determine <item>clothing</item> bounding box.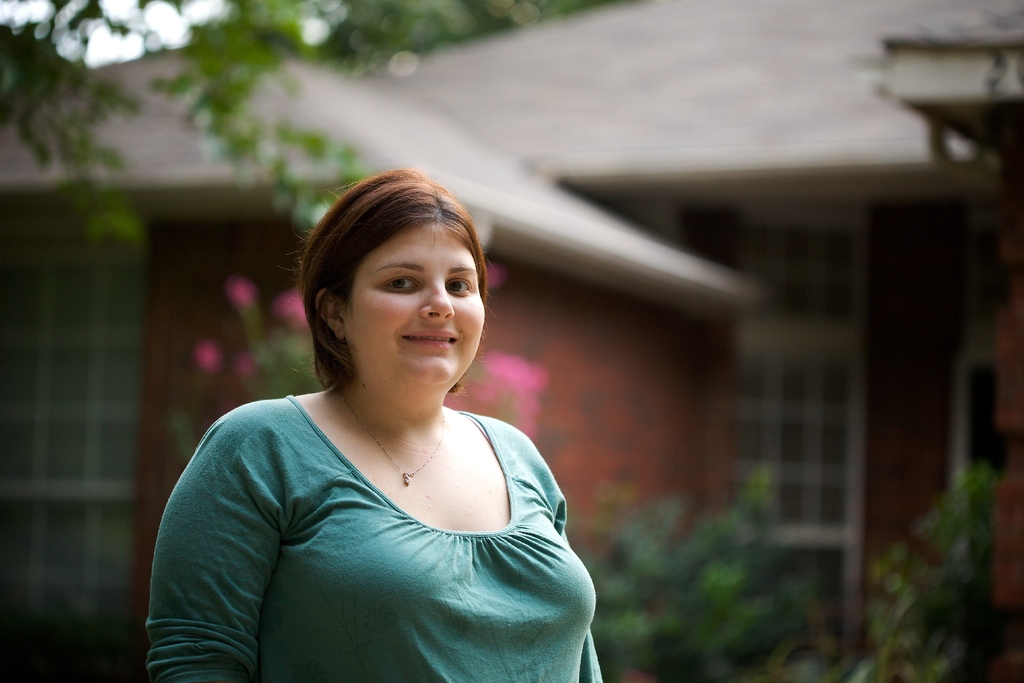
Determined: (left=155, top=340, right=595, bottom=665).
